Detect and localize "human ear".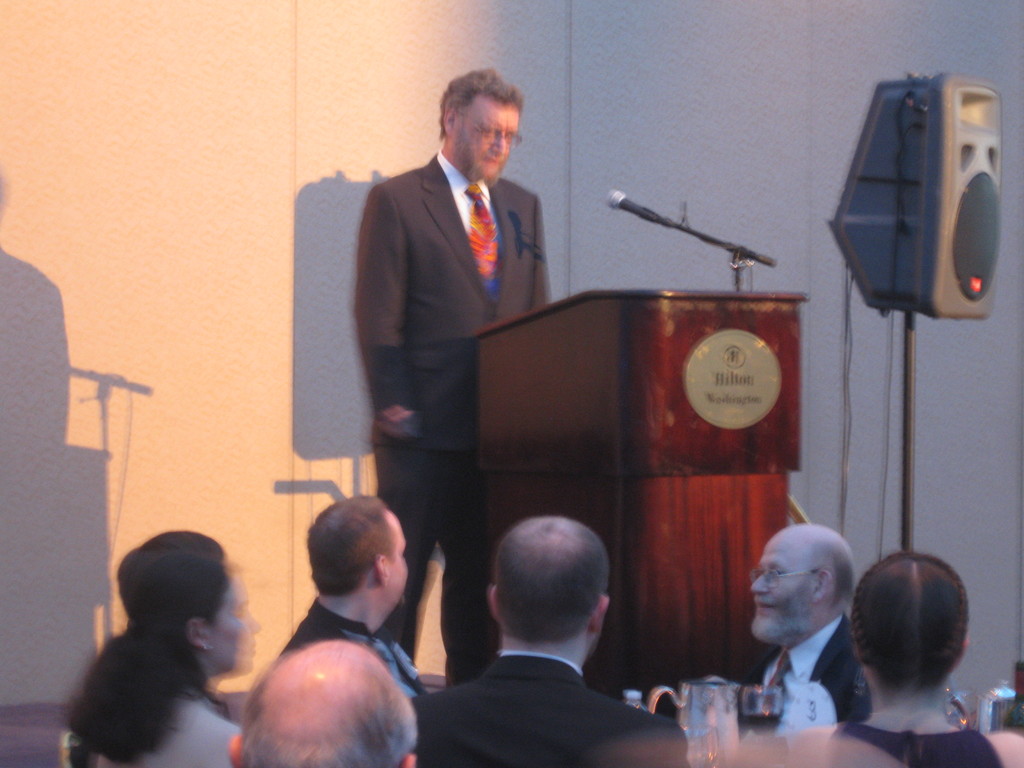
Localized at [184,616,212,653].
